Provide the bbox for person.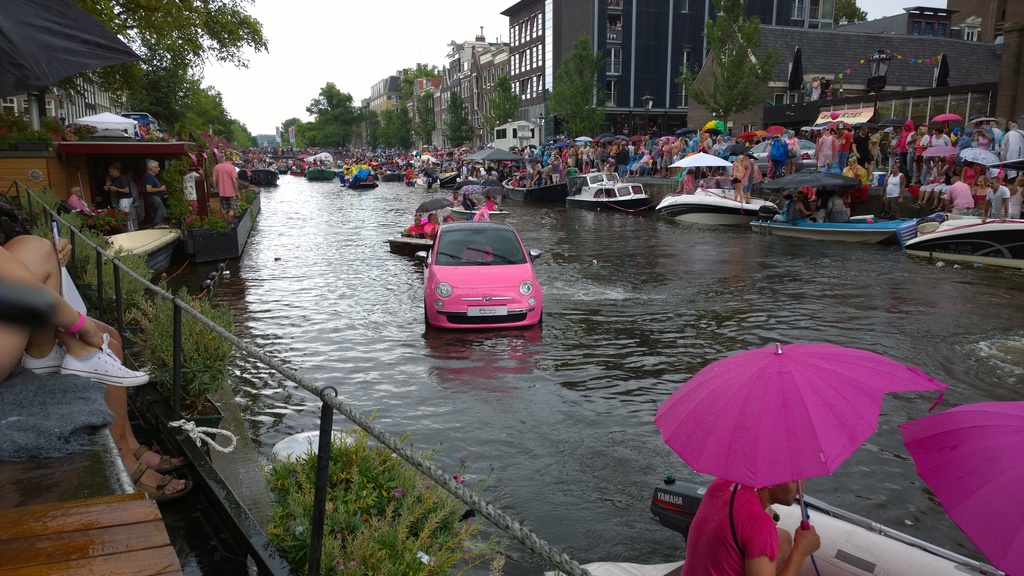
(883, 161, 904, 218).
